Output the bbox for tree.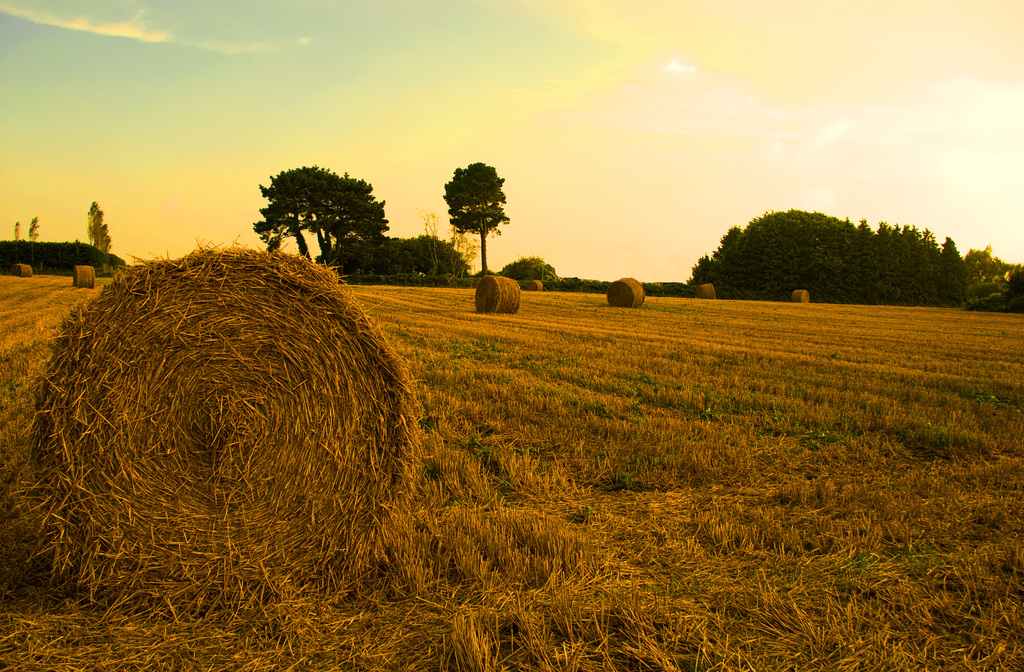
[x1=499, y1=257, x2=558, y2=292].
